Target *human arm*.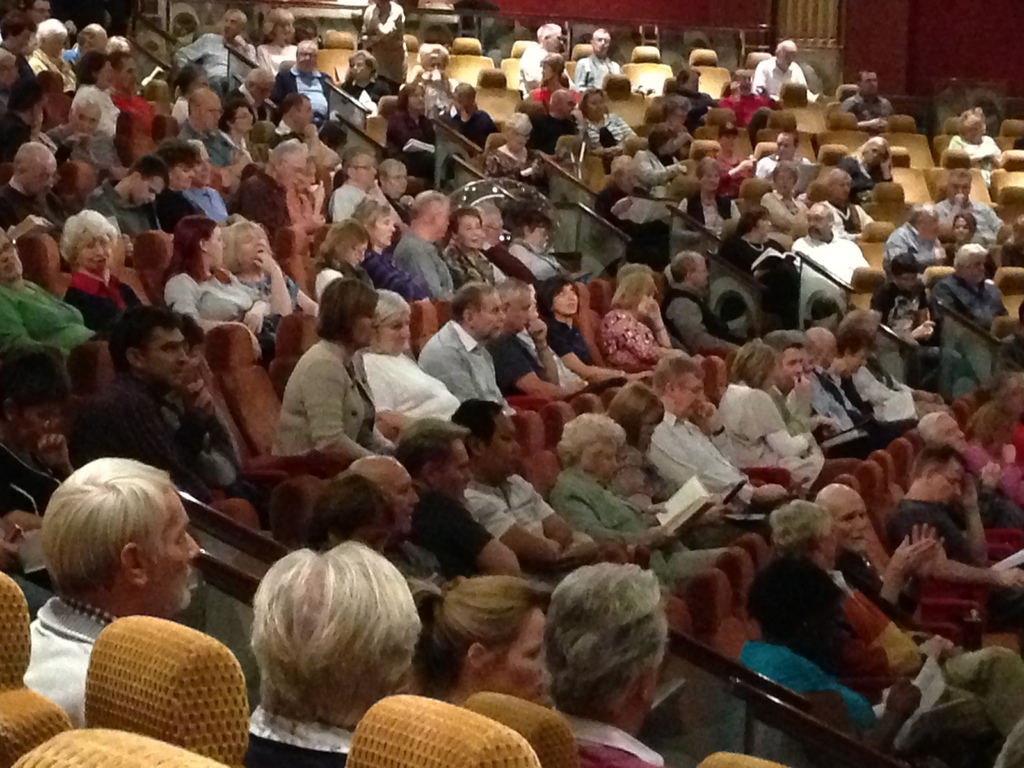
Target region: Rect(664, 421, 772, 524).
